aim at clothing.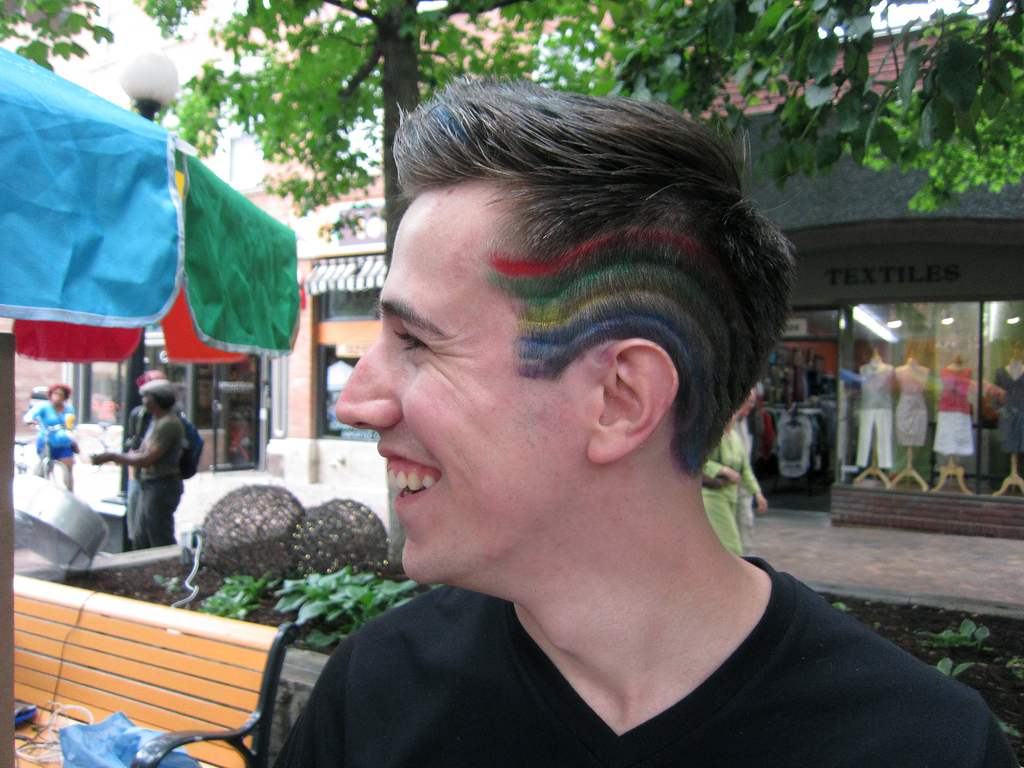
Aimed at box=[890, 364, 929, 445].
